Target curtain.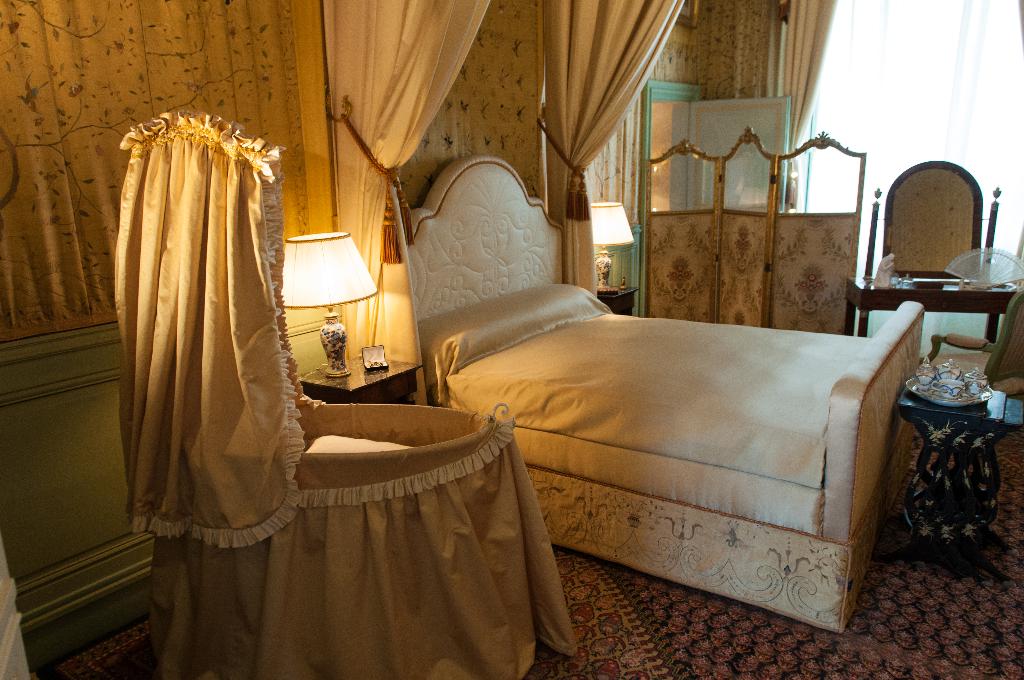
Target region: x1=788 y1=0 x2=836 y2=211.
